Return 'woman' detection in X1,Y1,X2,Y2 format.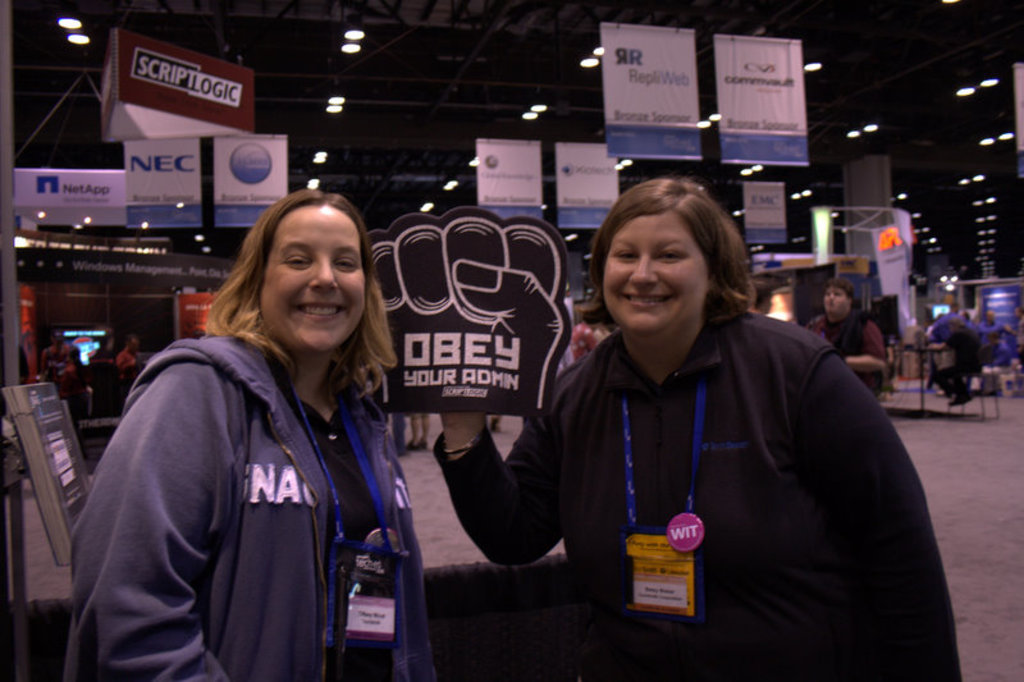
79,183,431,678.
